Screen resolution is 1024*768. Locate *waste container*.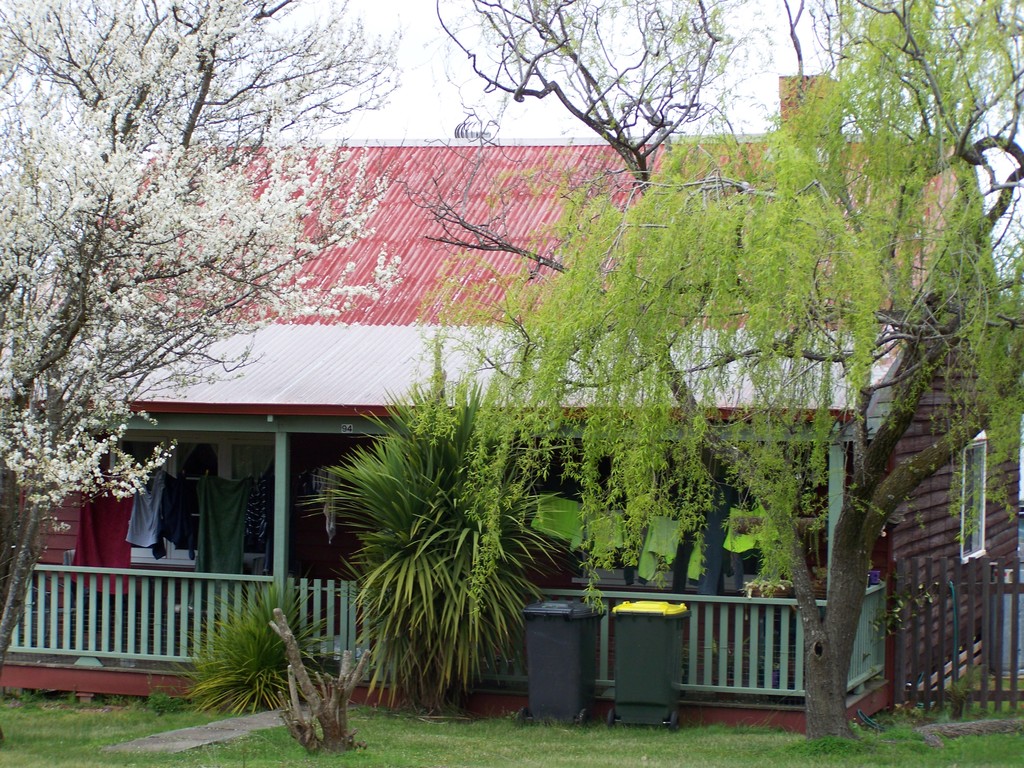
BBox(531, 602, 612, 732).
